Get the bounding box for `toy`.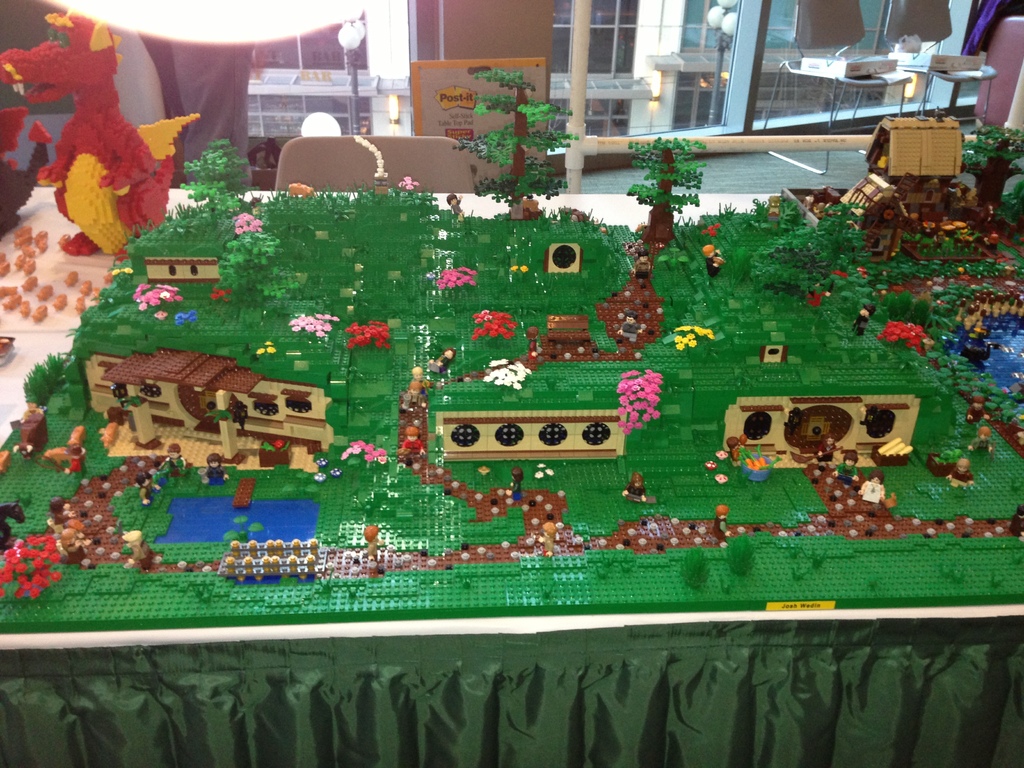
bbox(705, 503, 730, 529).
